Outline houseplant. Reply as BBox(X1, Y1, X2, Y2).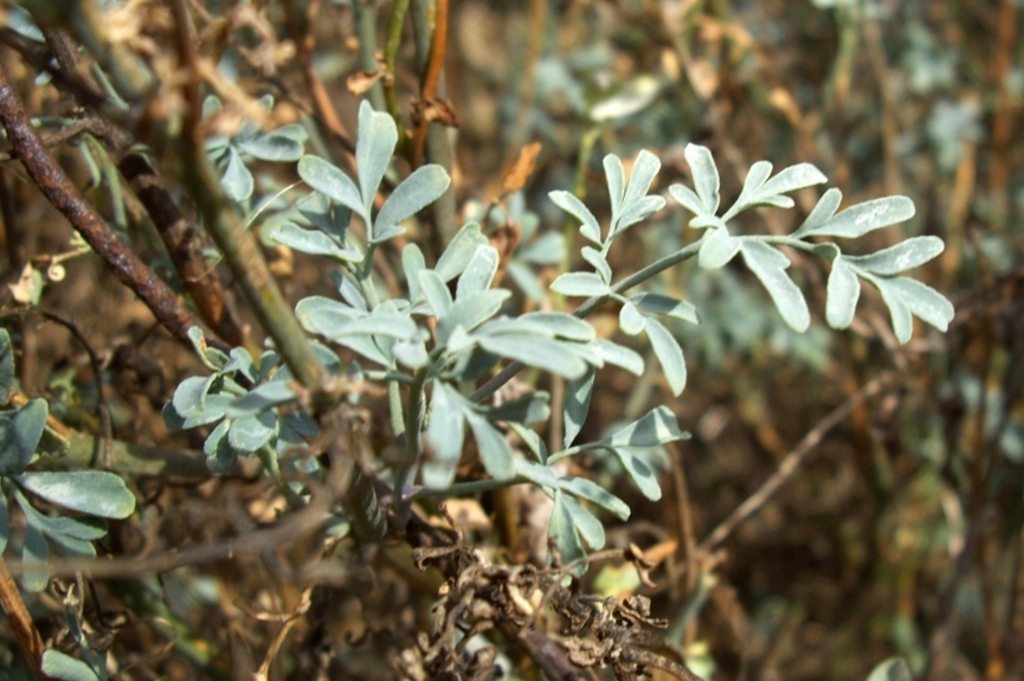
BBox(51, 66, 1023, 680).
